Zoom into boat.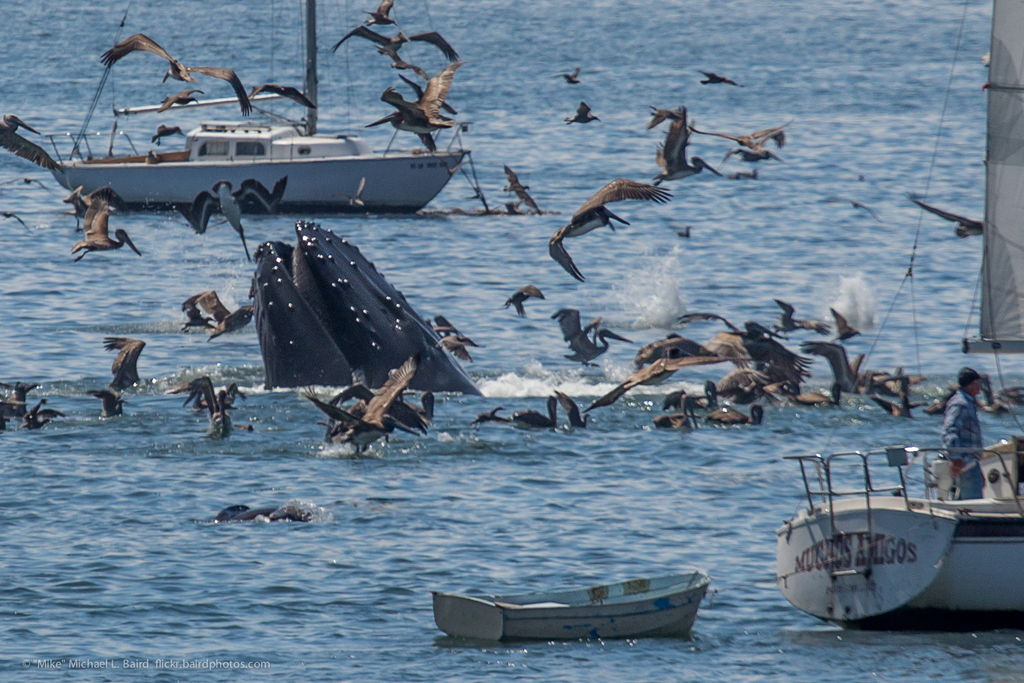
Zoom target: (765,0,1023,625).
